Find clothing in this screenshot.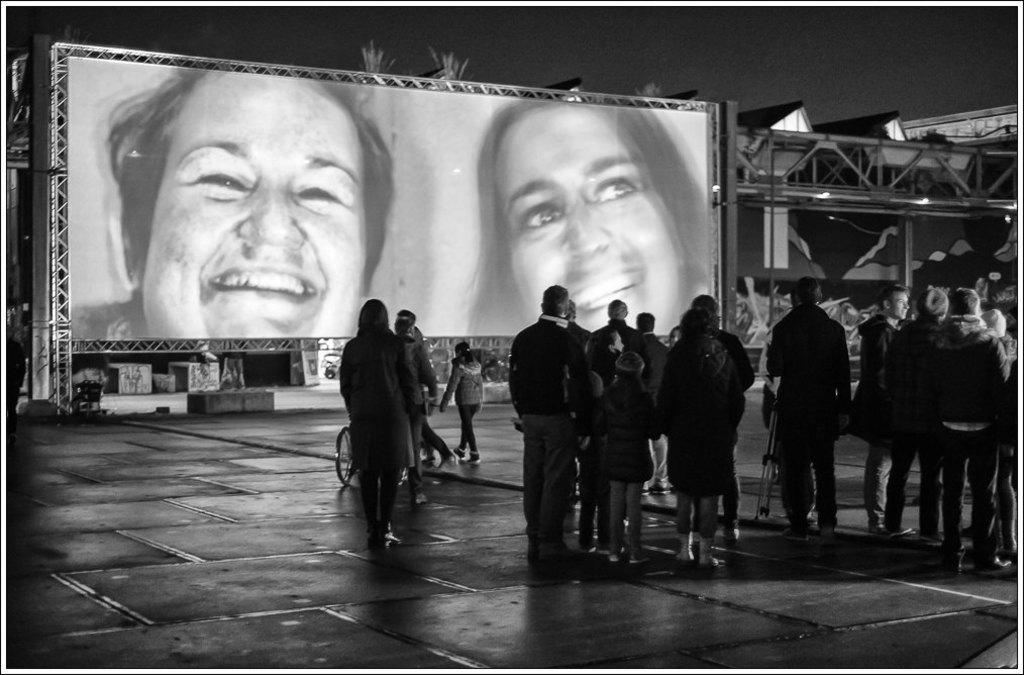
The bounding box for clothing is (945,331,1014,563).
